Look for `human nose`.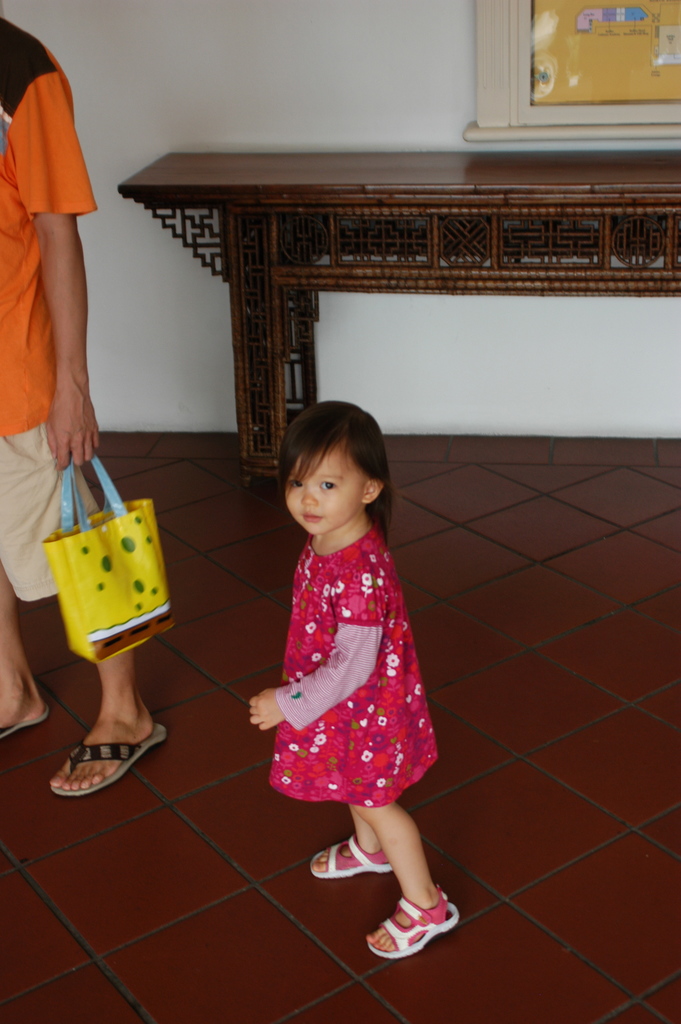
Found: bbox=[300, 484, 320, 510].
